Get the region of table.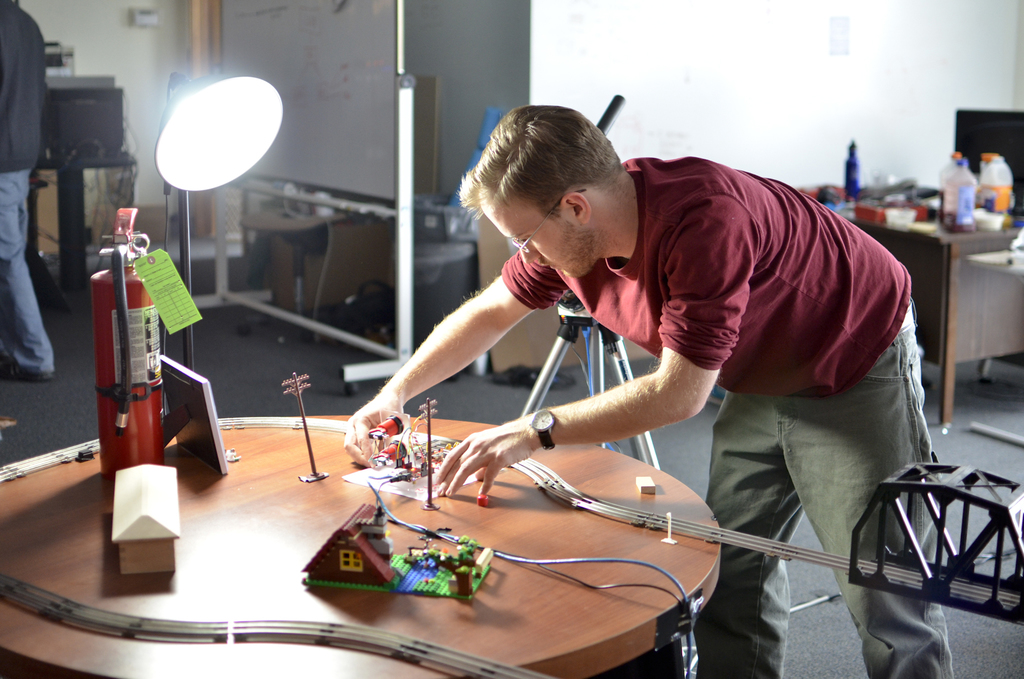
l=0, t=411, r=728, b=678.
